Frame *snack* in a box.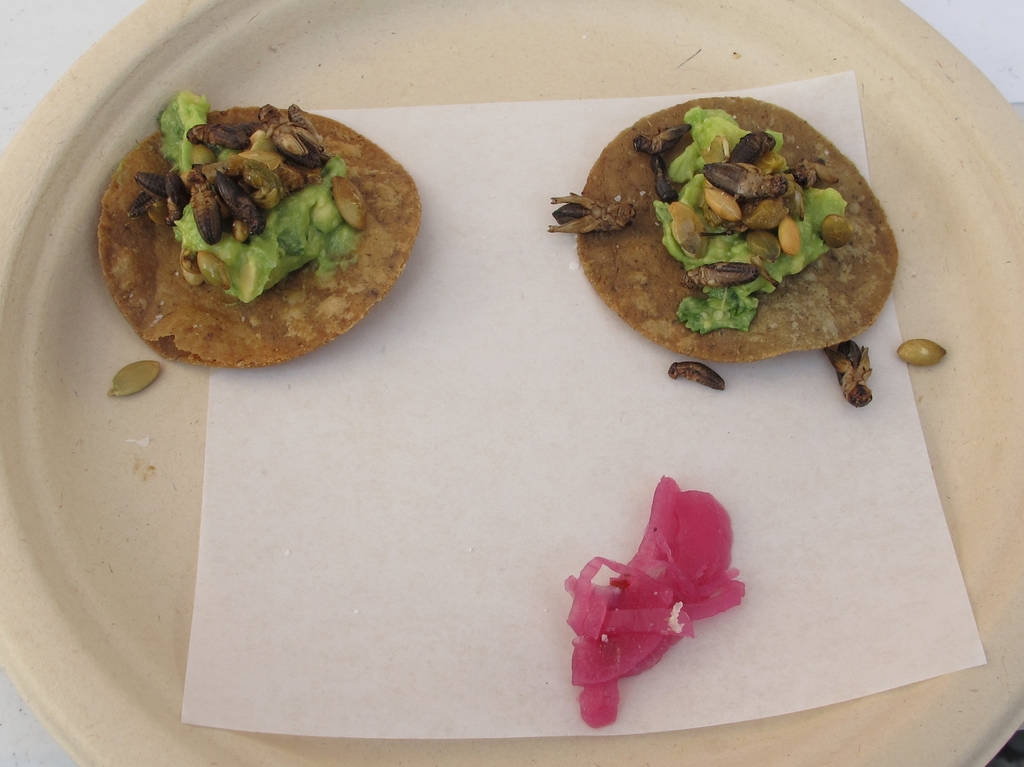
locate(97, 95, 418, 382).
